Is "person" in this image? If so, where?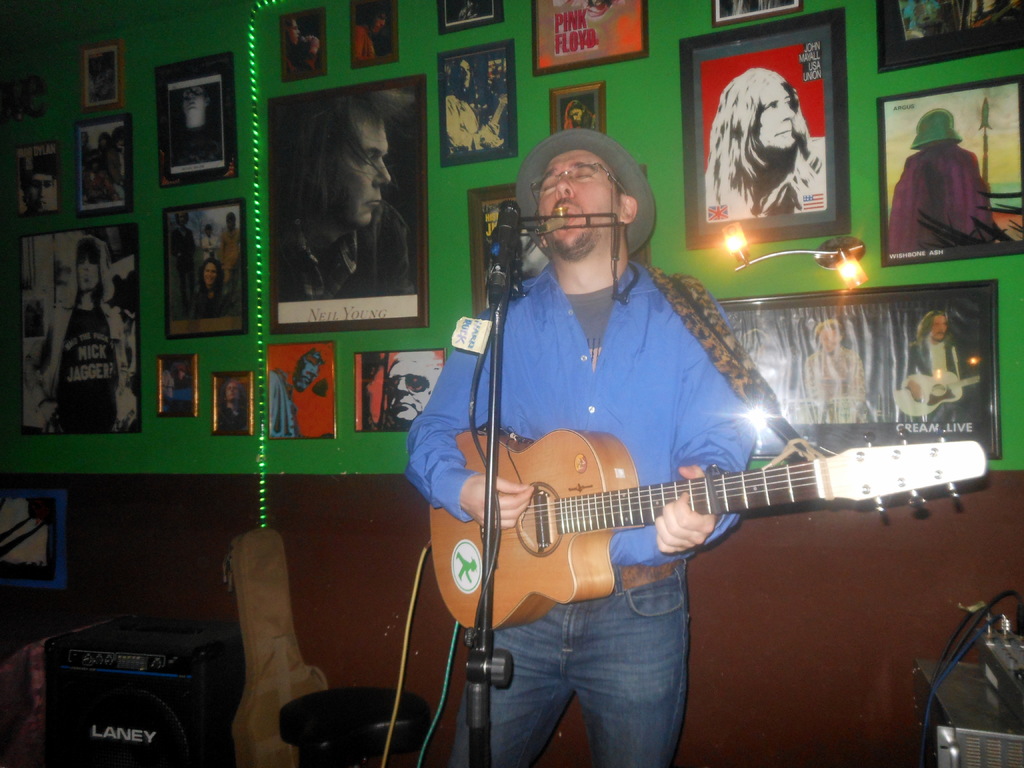
Yes, at [210,381,252,437].
